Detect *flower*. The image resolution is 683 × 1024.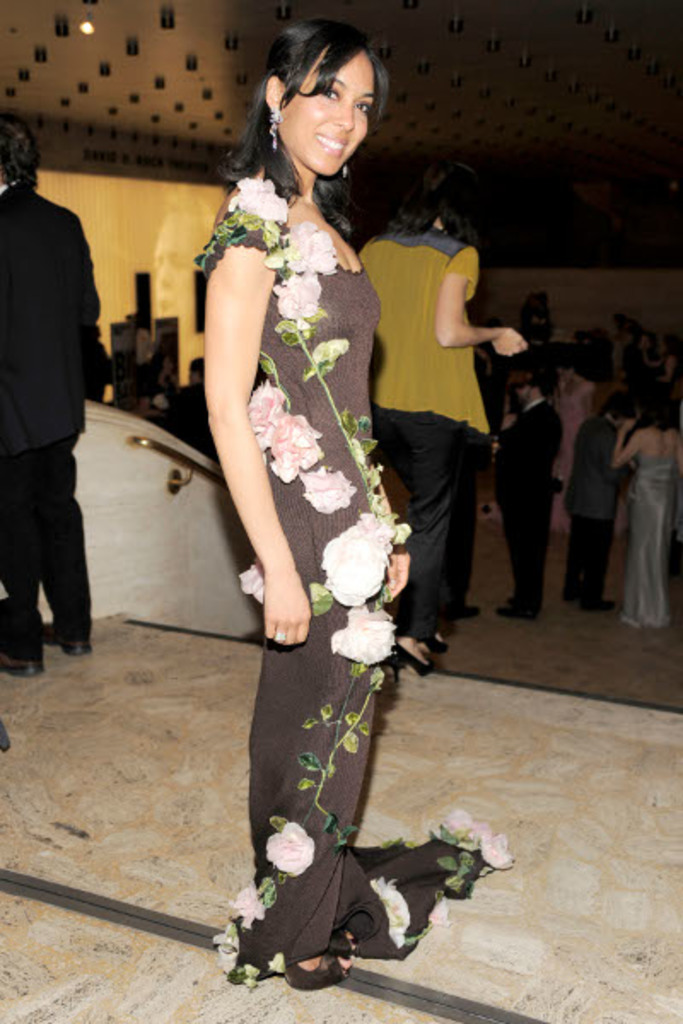
220/889/271/928.
